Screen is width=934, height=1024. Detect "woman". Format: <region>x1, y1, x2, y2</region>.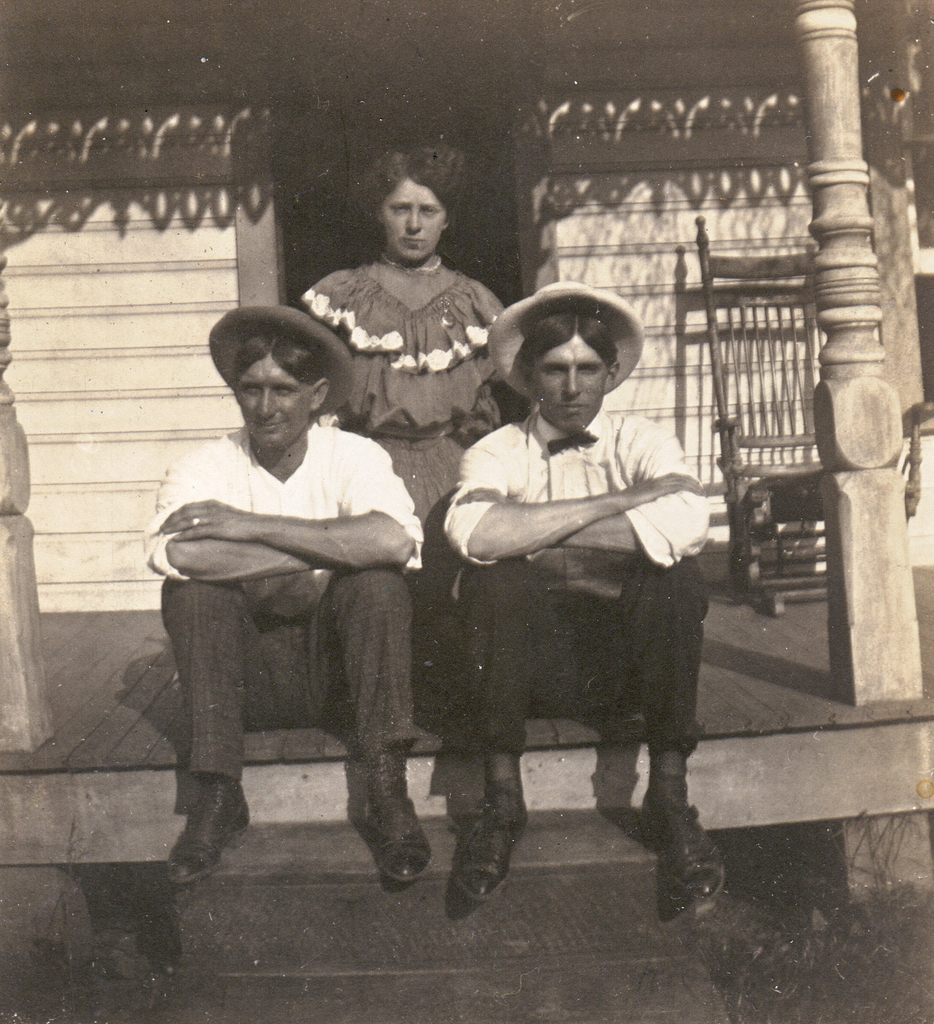
<region>299, 158, 537, 458</region>.
